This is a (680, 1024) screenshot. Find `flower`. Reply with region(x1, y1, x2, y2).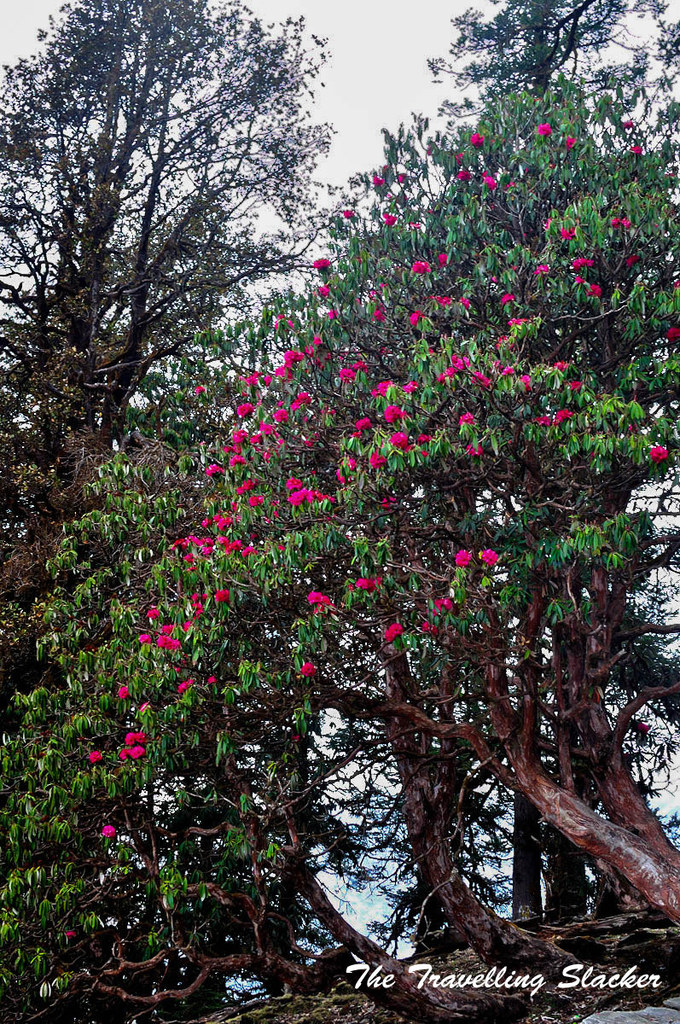
region(353, 575, 381, 597).
